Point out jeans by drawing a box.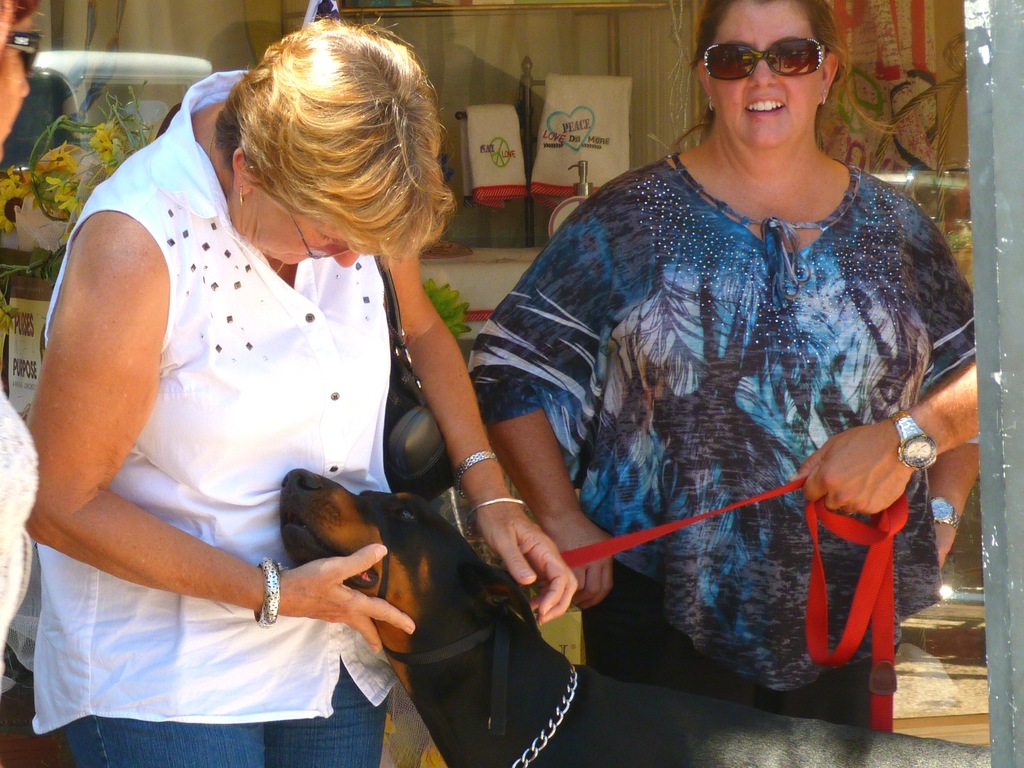
detection(60, 657, 392, 765).
